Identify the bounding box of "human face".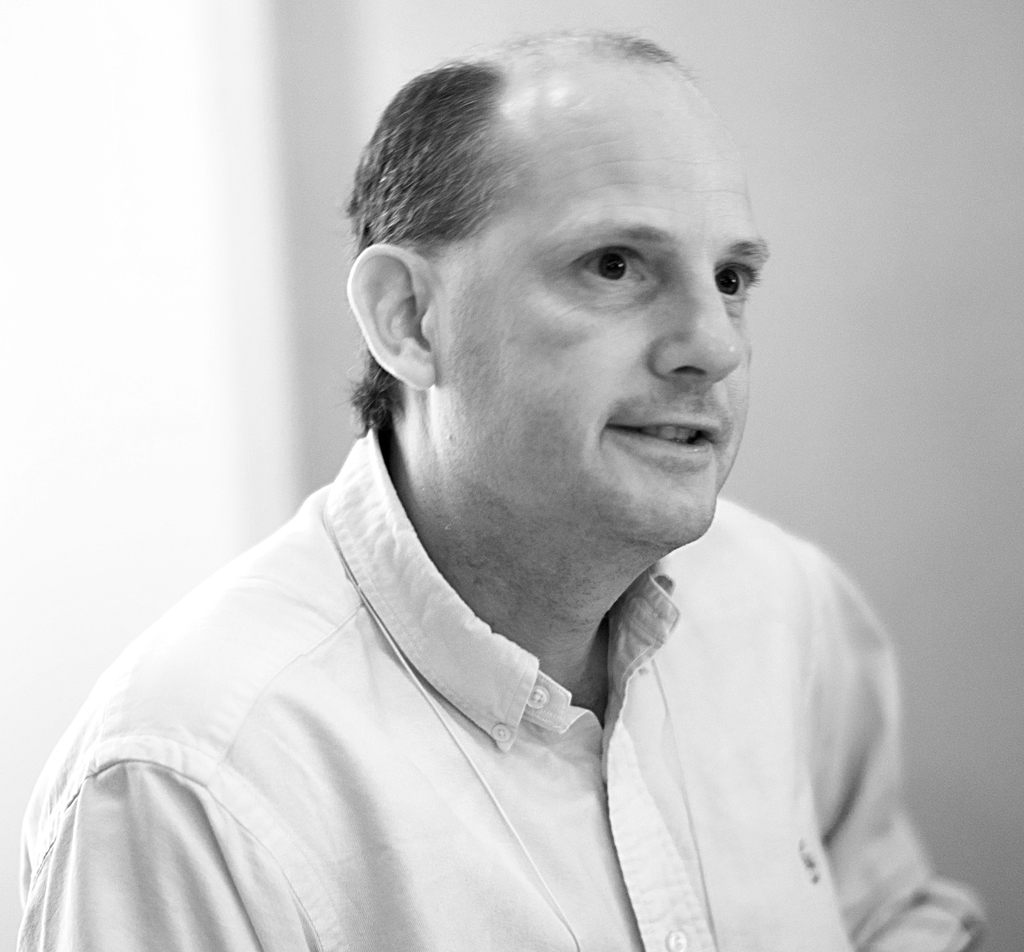
{"x1": 429, "y1": 92, "x2": 767, "y2": 538}.
